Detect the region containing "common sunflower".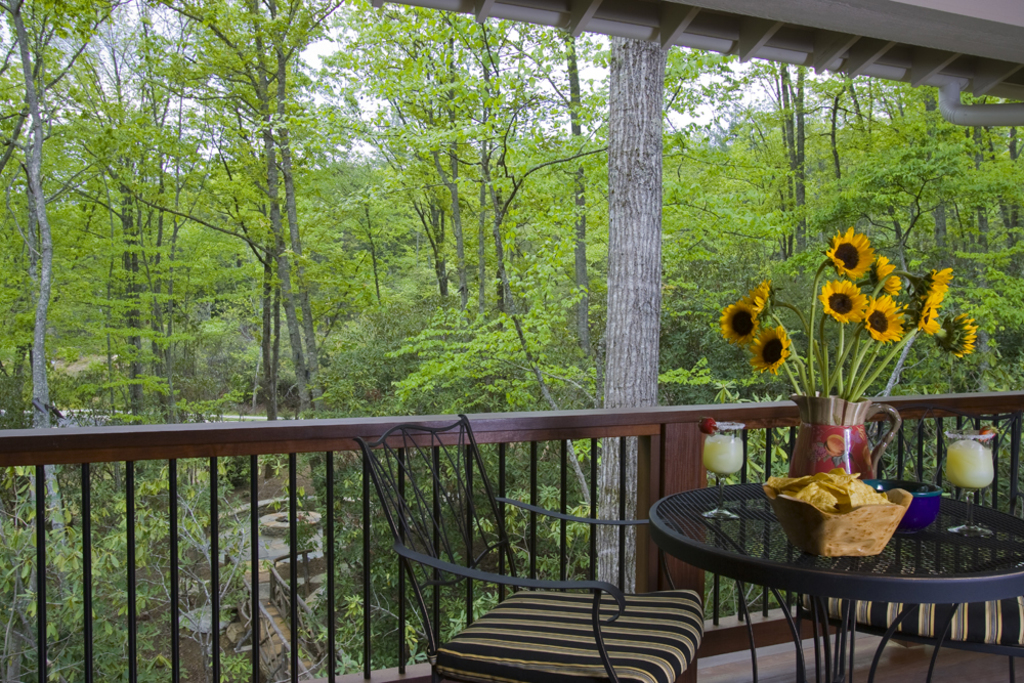
[x1=819, y1=279, x2=868, y2=325].
